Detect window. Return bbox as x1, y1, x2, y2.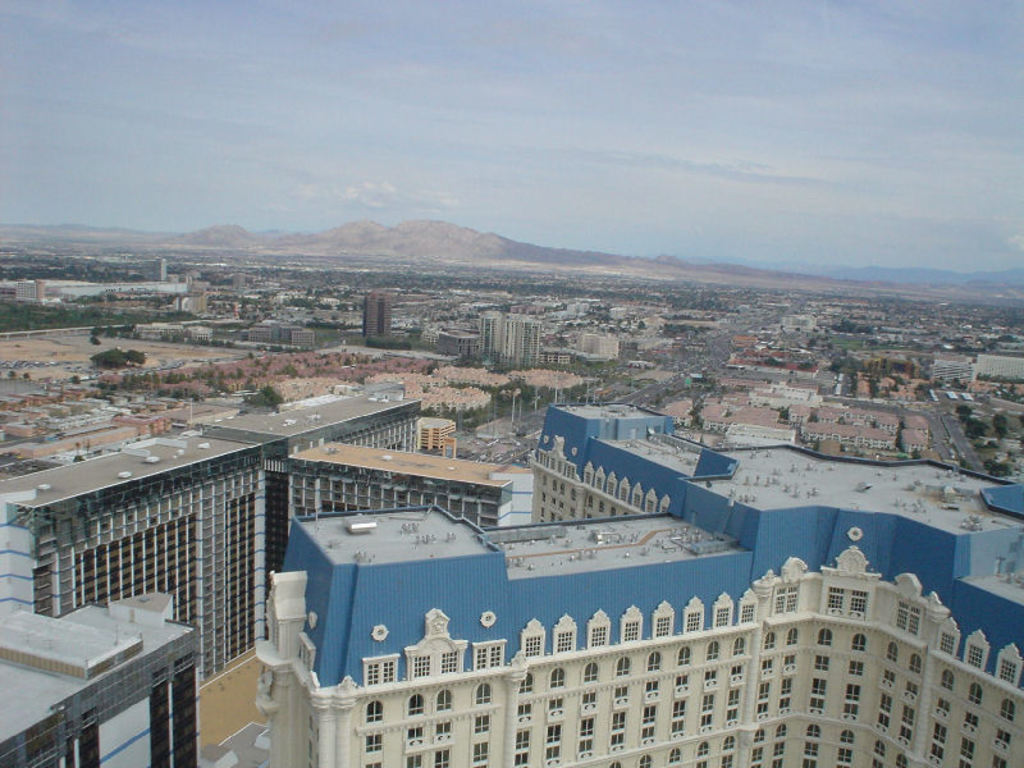
879, 671, 893, 690.
